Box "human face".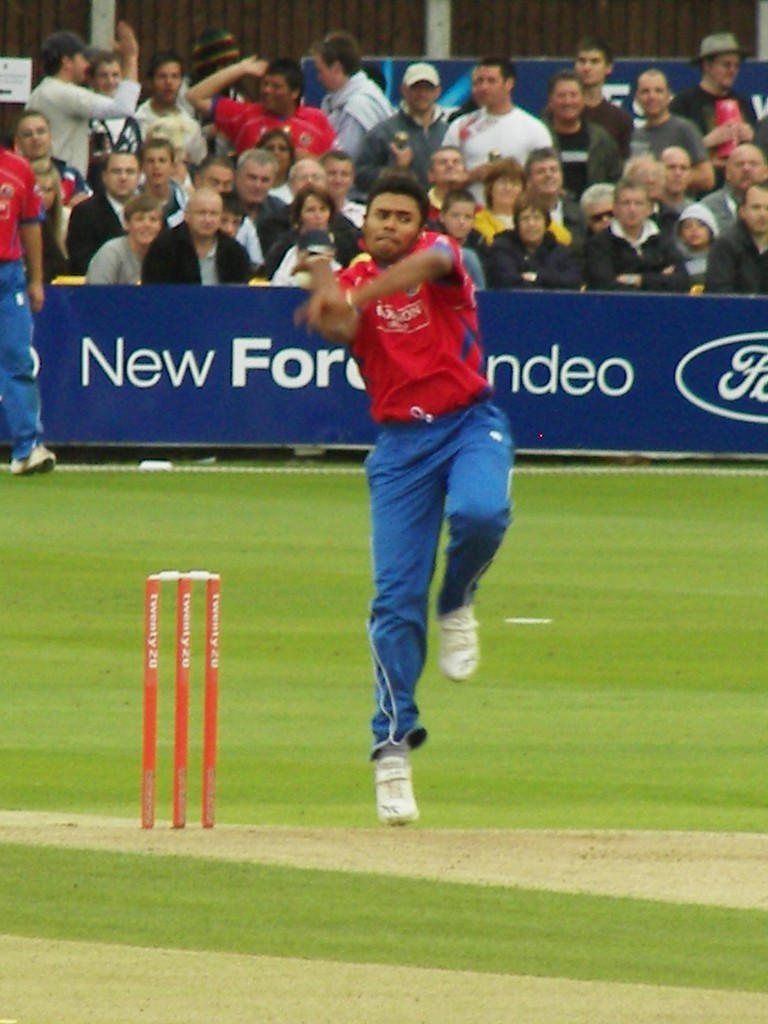
326, 153, 355, 196.
